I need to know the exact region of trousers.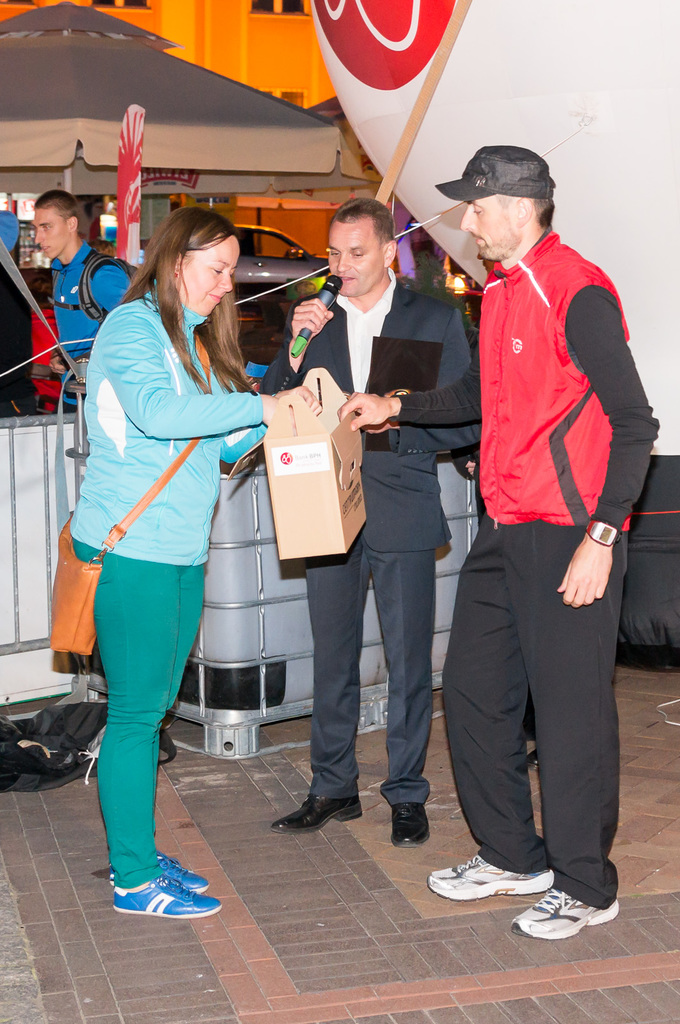
Region: [72,544,209,892].
